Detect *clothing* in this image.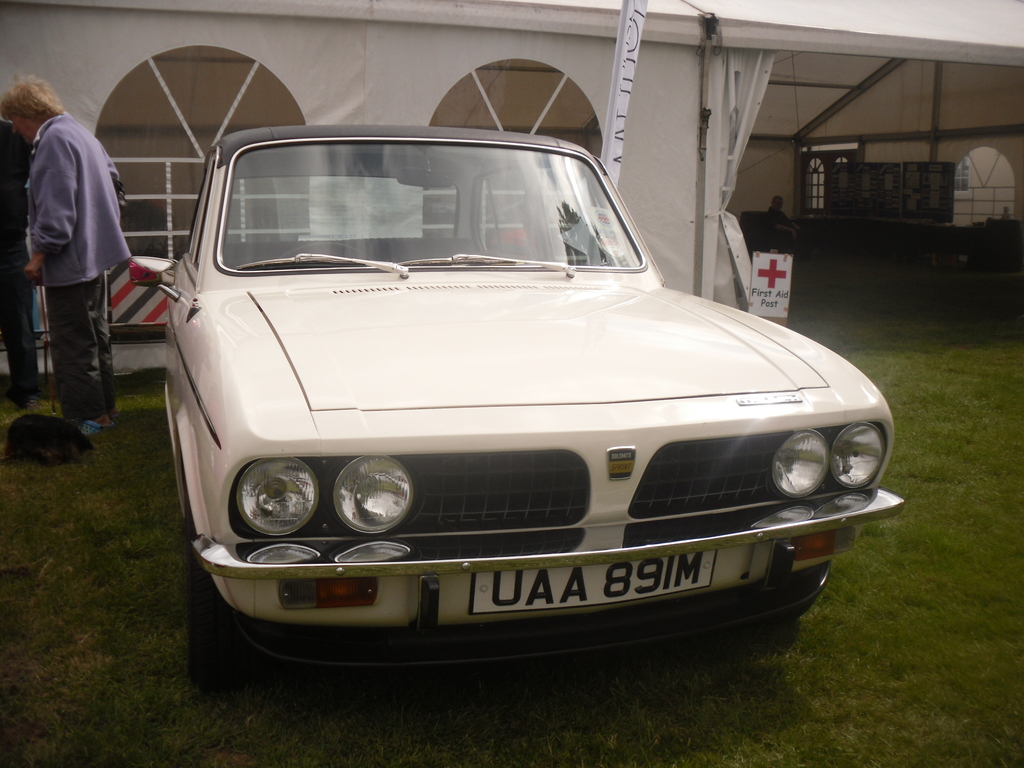
Detection: [18,52,131,452].
